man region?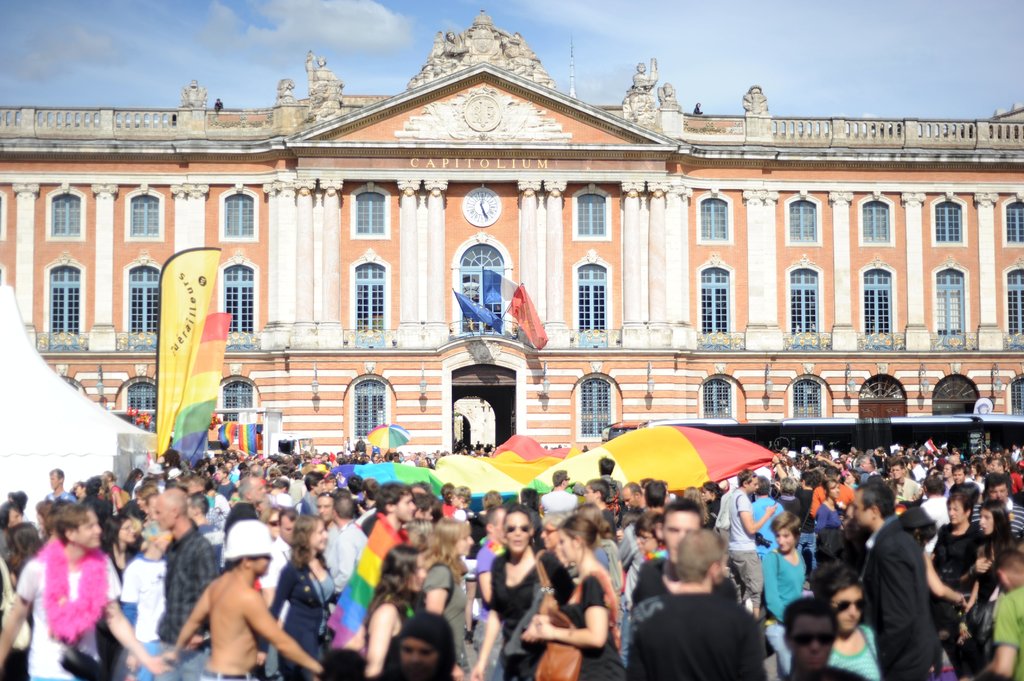
detection(542, 470, 573, 508)
